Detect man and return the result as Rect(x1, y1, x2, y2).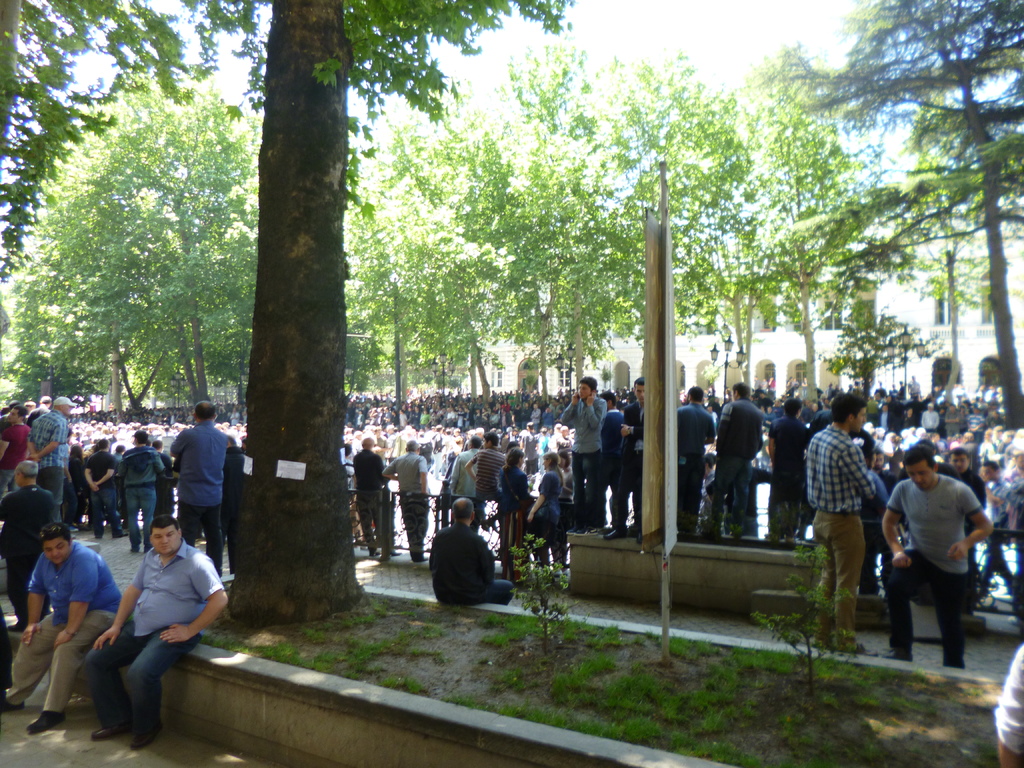
Rect(1, 530, 129, 733).
